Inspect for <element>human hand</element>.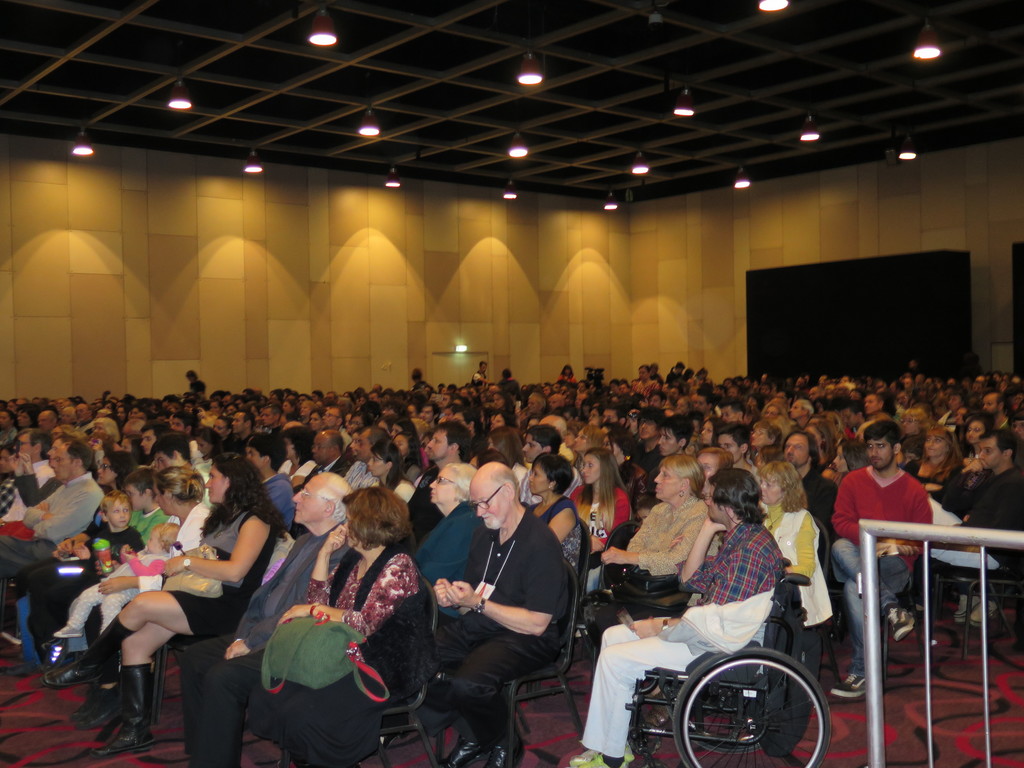
Inspection: (left=20, top=452, right=37, bottom=474).
